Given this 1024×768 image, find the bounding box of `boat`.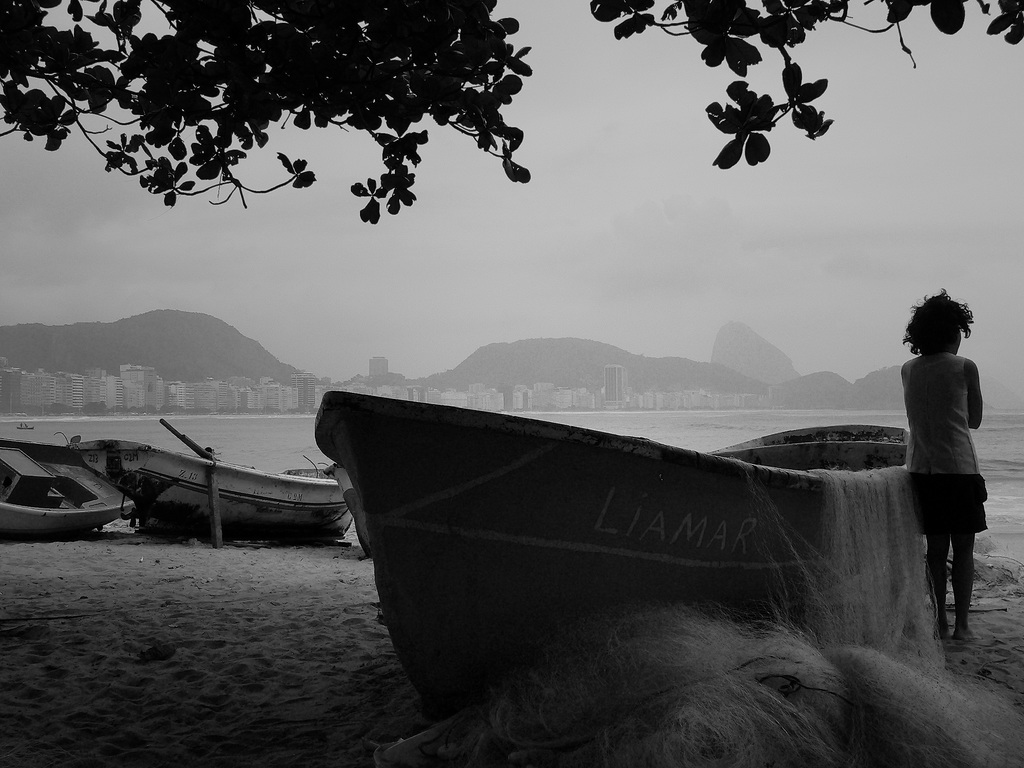
select_region(63, 413, 356, 548).
